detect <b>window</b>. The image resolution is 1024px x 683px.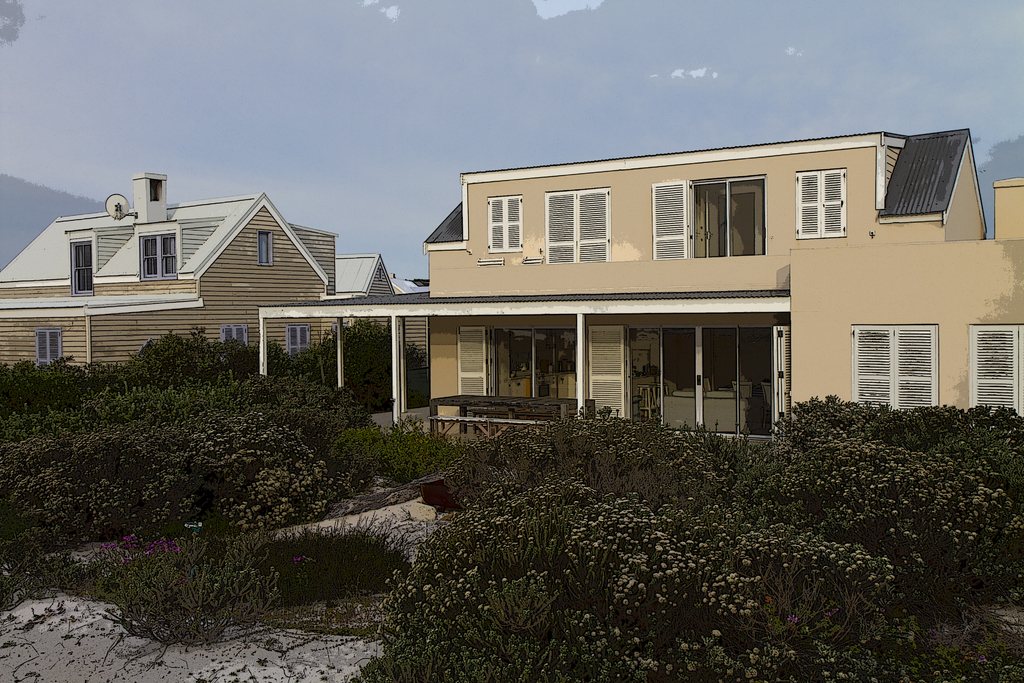
detection(261, 231, 273, 263).
